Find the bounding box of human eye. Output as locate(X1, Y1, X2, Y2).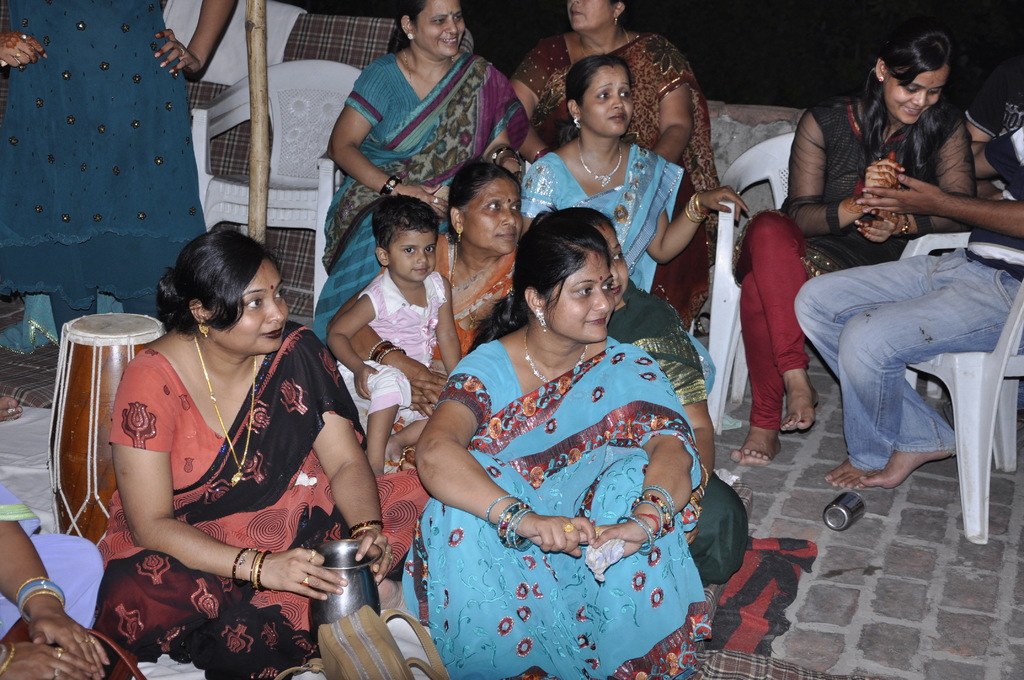
locate(573, 285, 594, 298).
